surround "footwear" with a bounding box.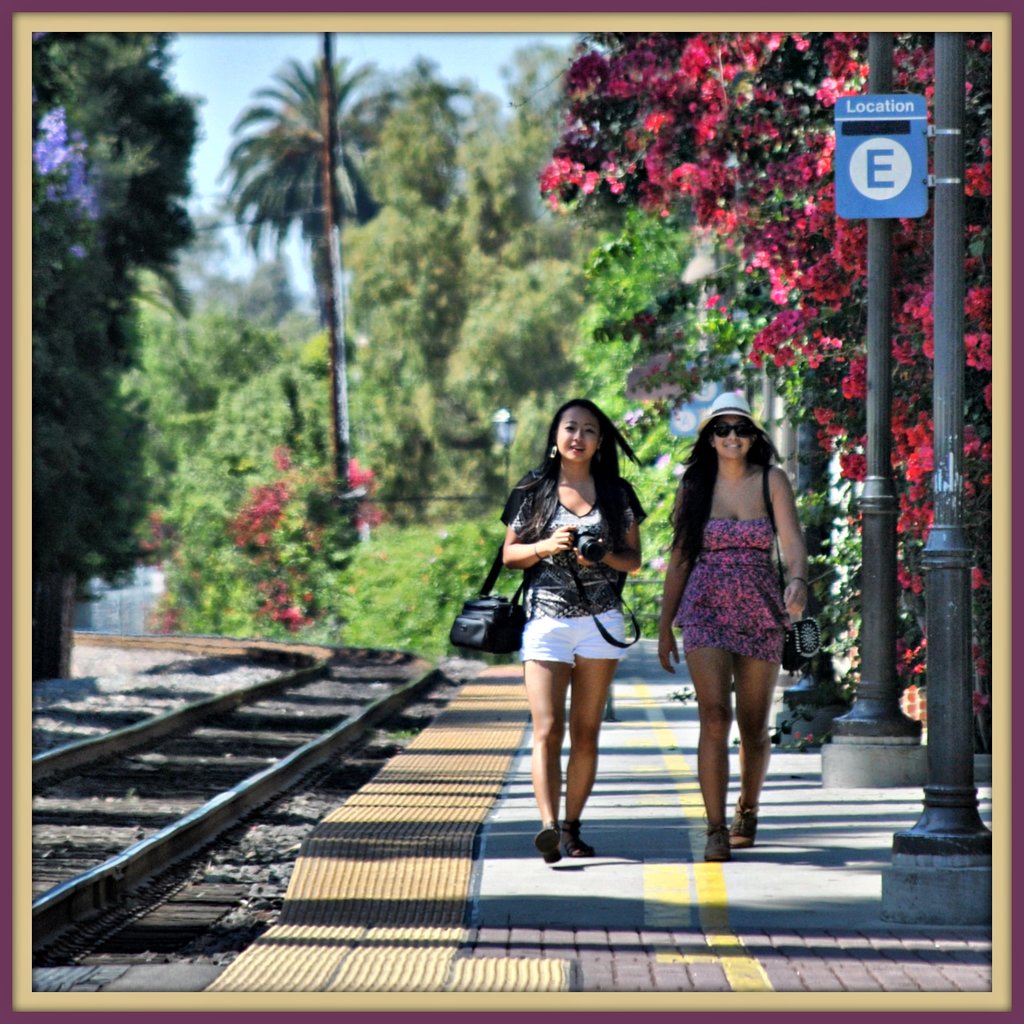
bbox=(566, 821, 591, 858).
